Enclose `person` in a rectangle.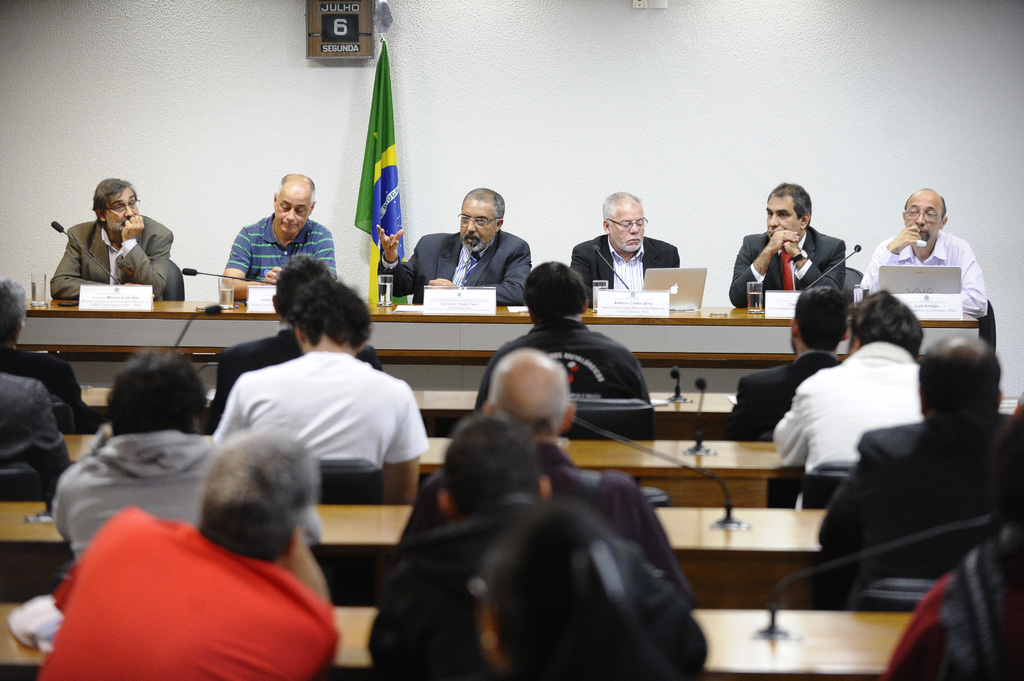
(x1=363, y1=403, x2=711, y2=680).
